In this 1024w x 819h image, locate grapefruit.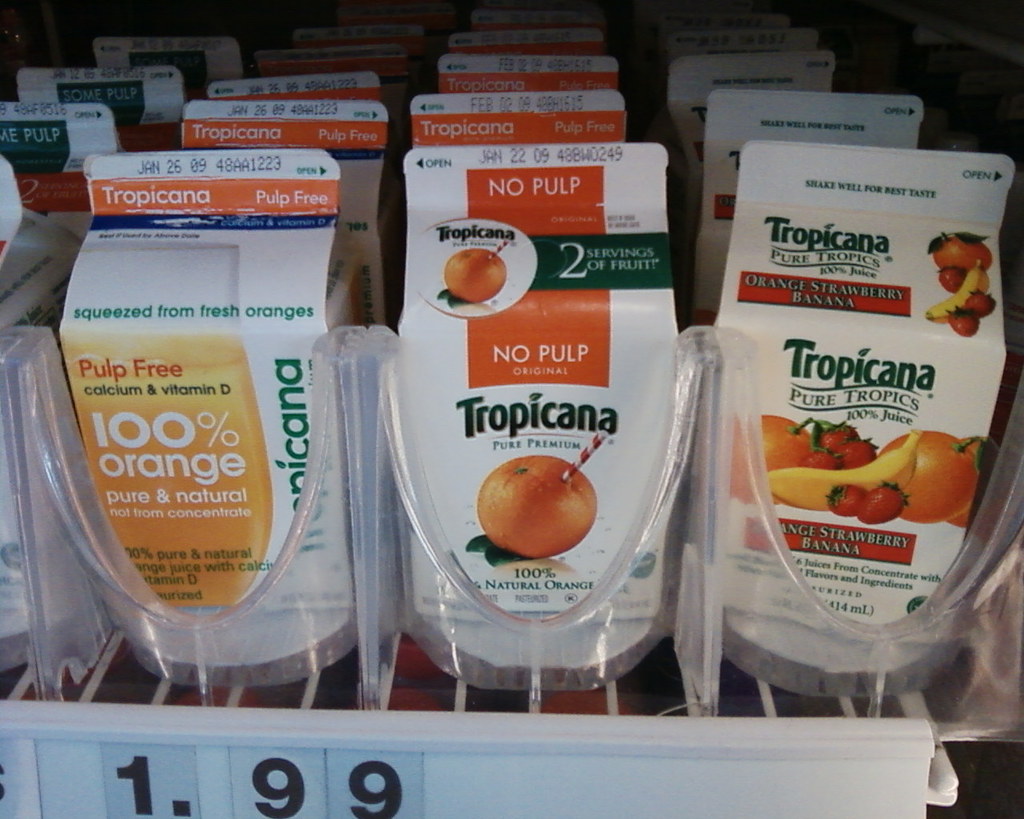
Bounding box: 729, 412, 813, 501.
